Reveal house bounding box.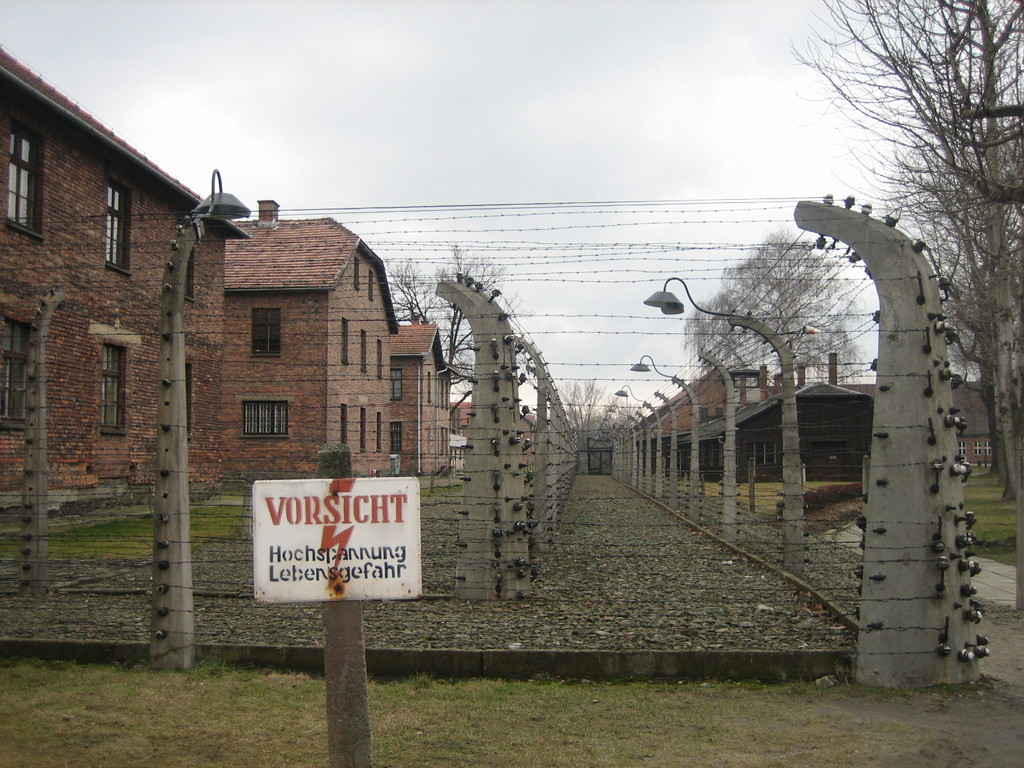
Revealed: [442,405,472,471].
